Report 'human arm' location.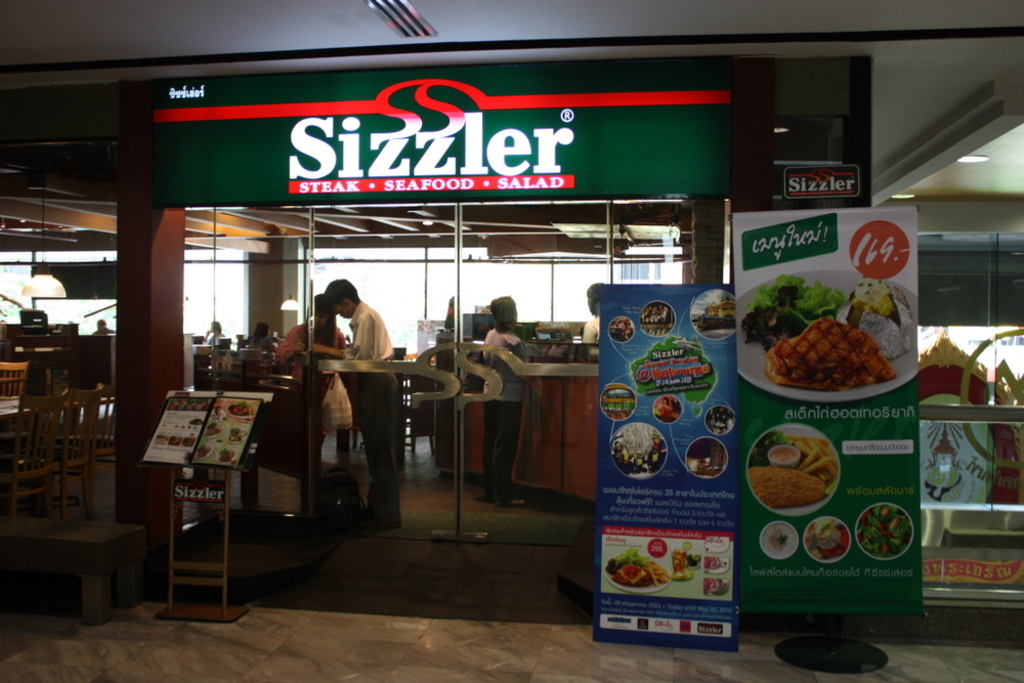
Report: (339, 313, 373, 360).
